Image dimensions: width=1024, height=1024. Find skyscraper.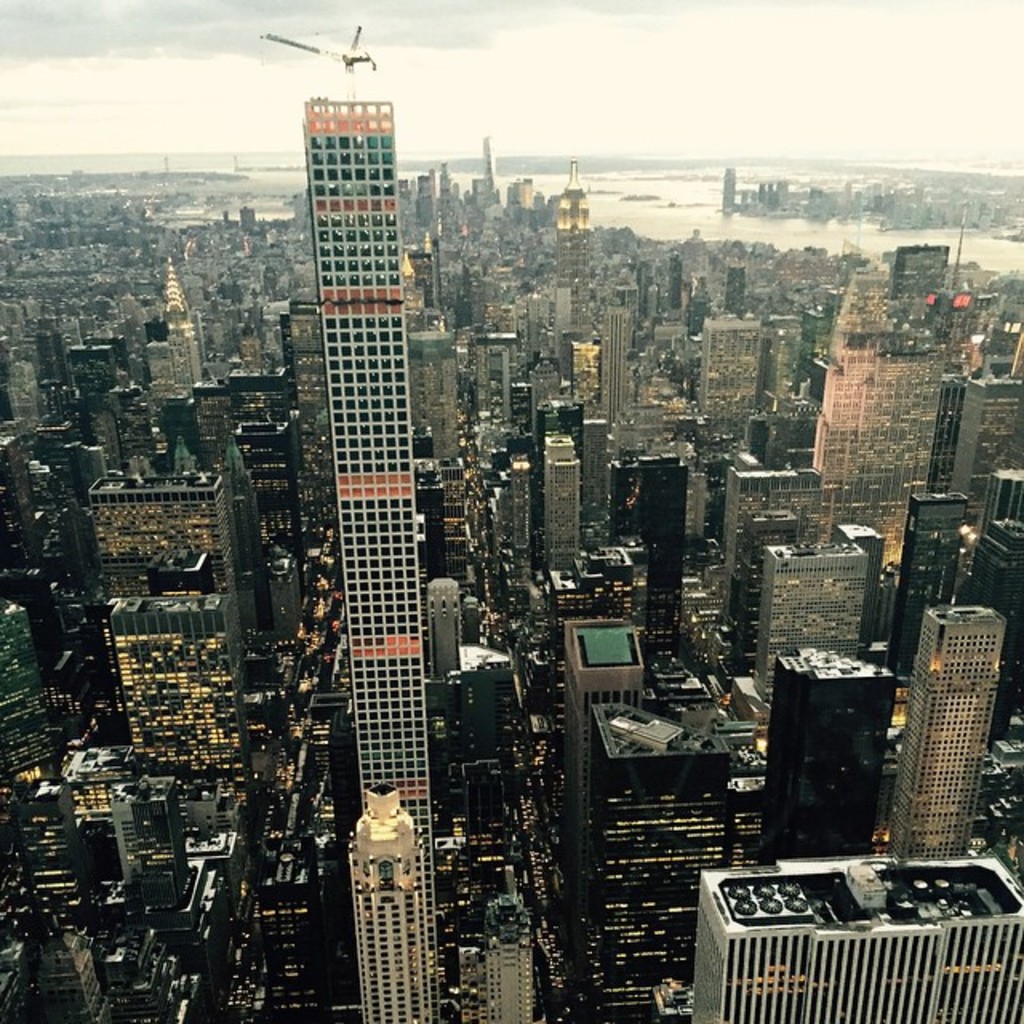
left=888, top=597, right=998, bottom=856.
